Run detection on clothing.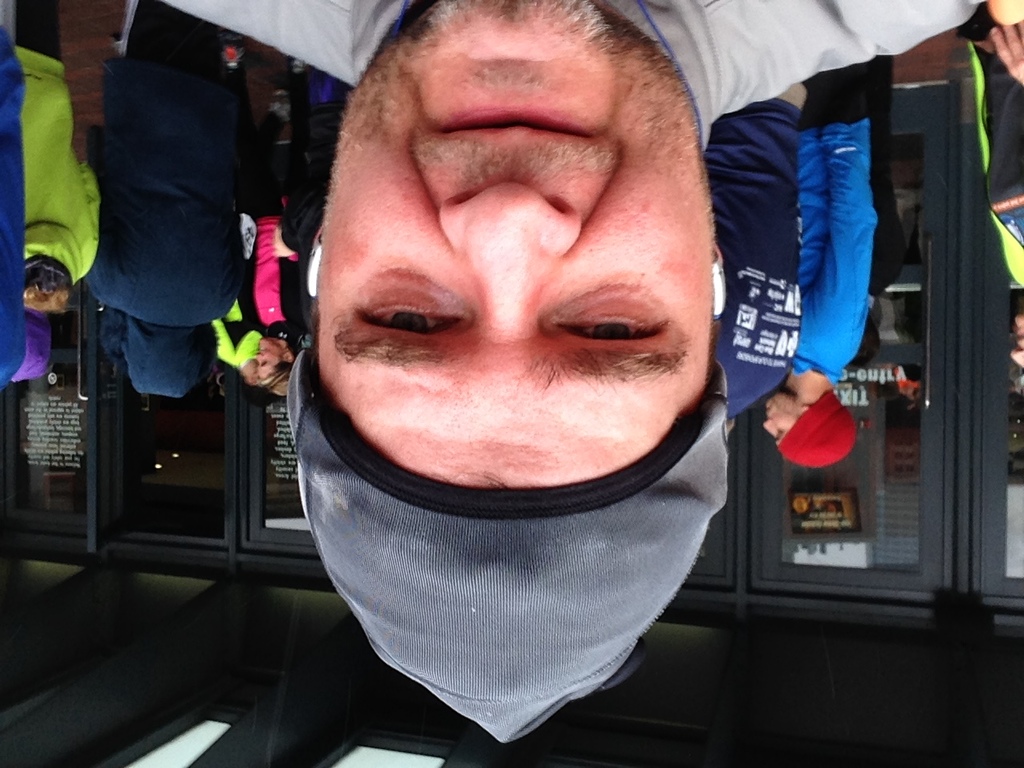
Result: bbox=(222, 77, 302, 371).
